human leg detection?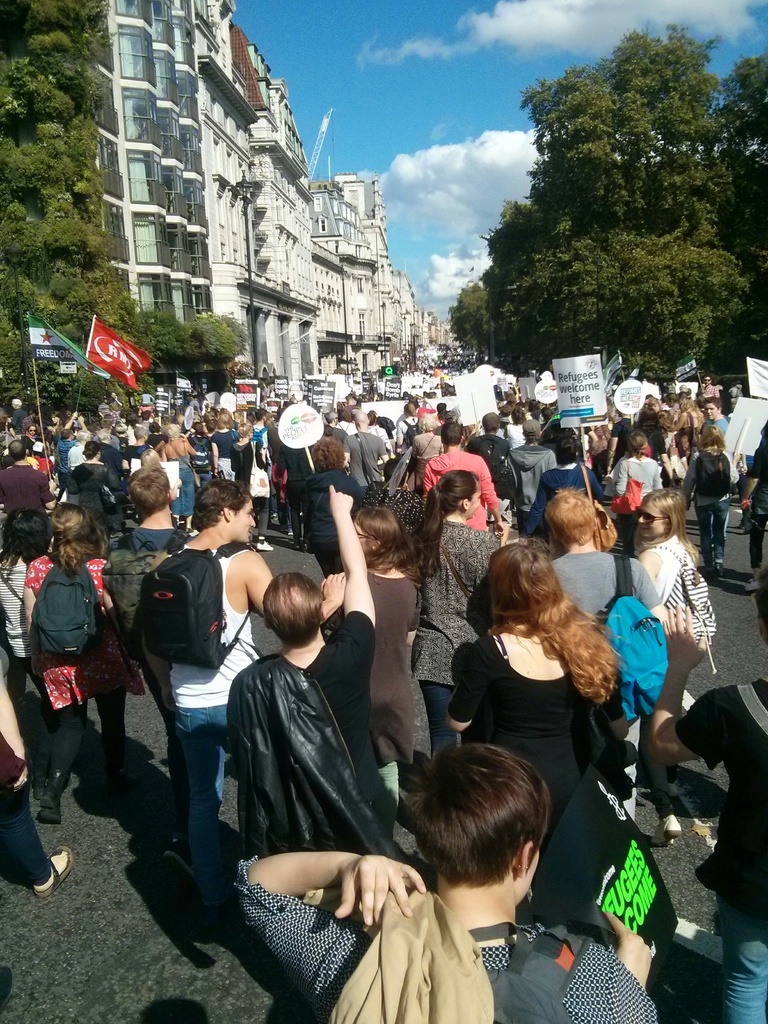
[left=0, top=705, right=78, bottom=902]
